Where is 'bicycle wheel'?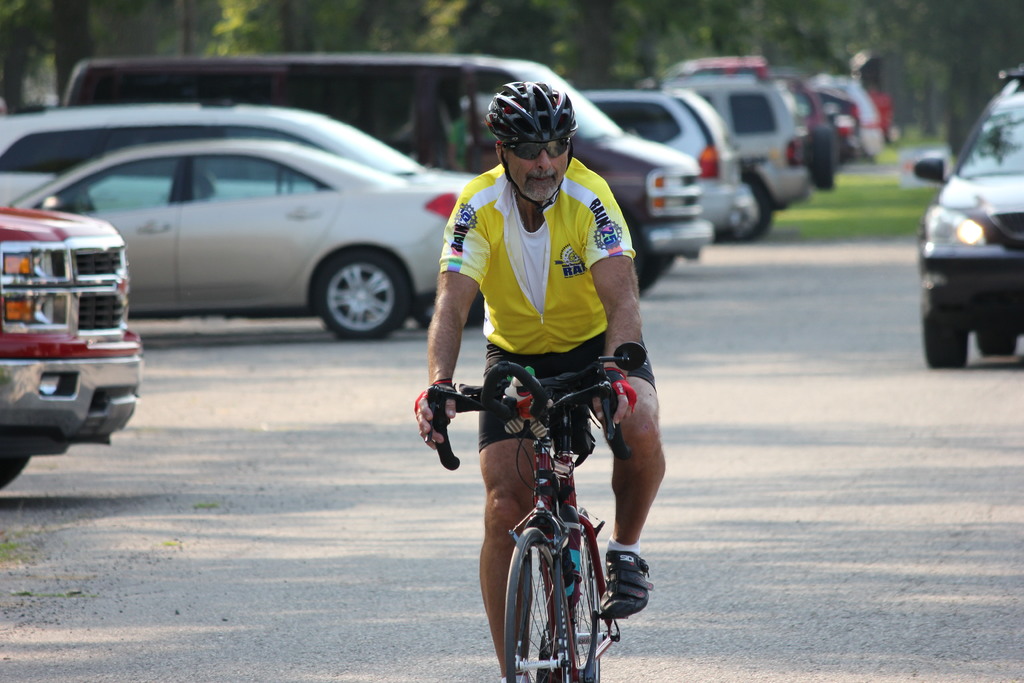
<box>502,524,578,682</box>.
